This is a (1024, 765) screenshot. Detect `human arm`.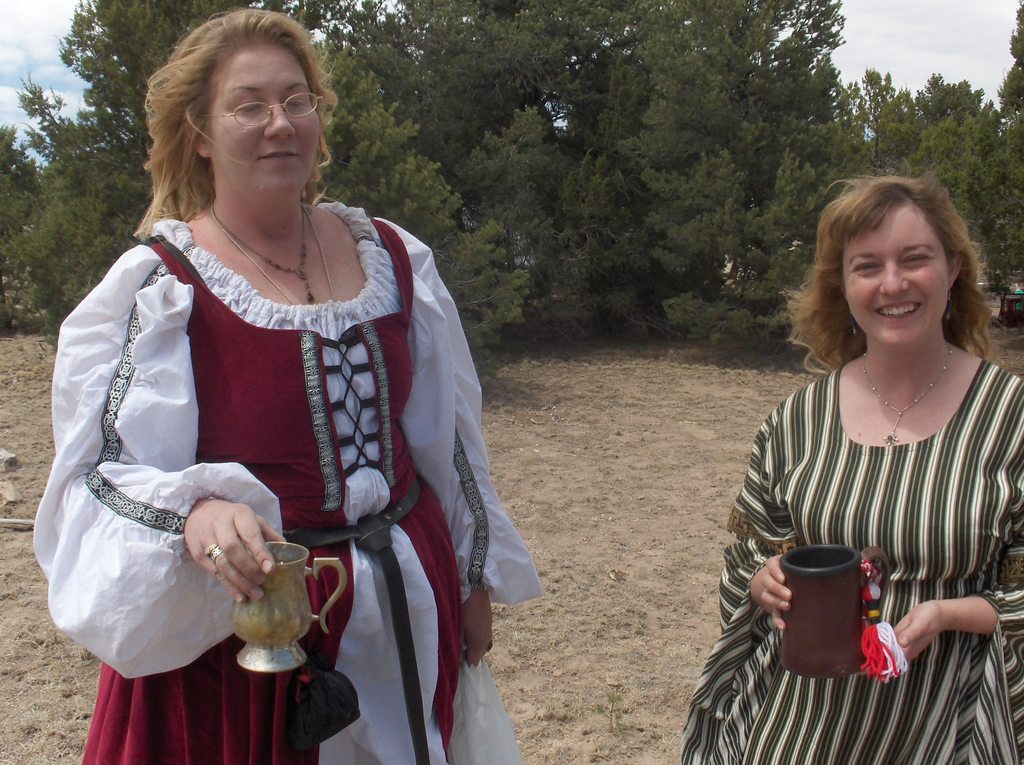
<box>410,244,494,666</box>.
